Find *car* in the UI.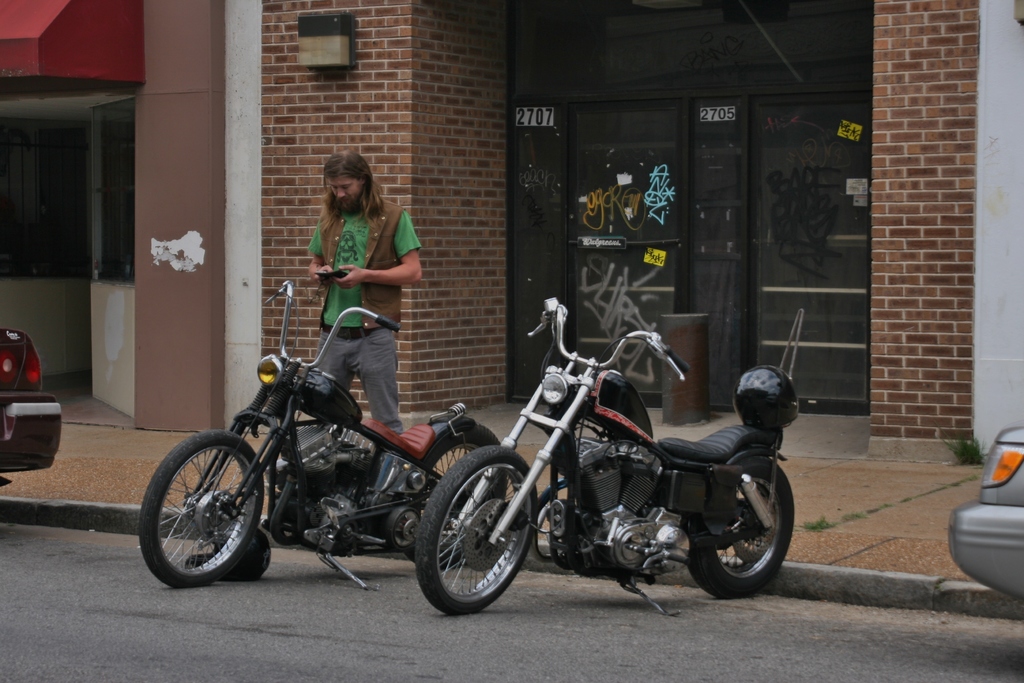
UI element at BBox(0, 325, 67, 493).
